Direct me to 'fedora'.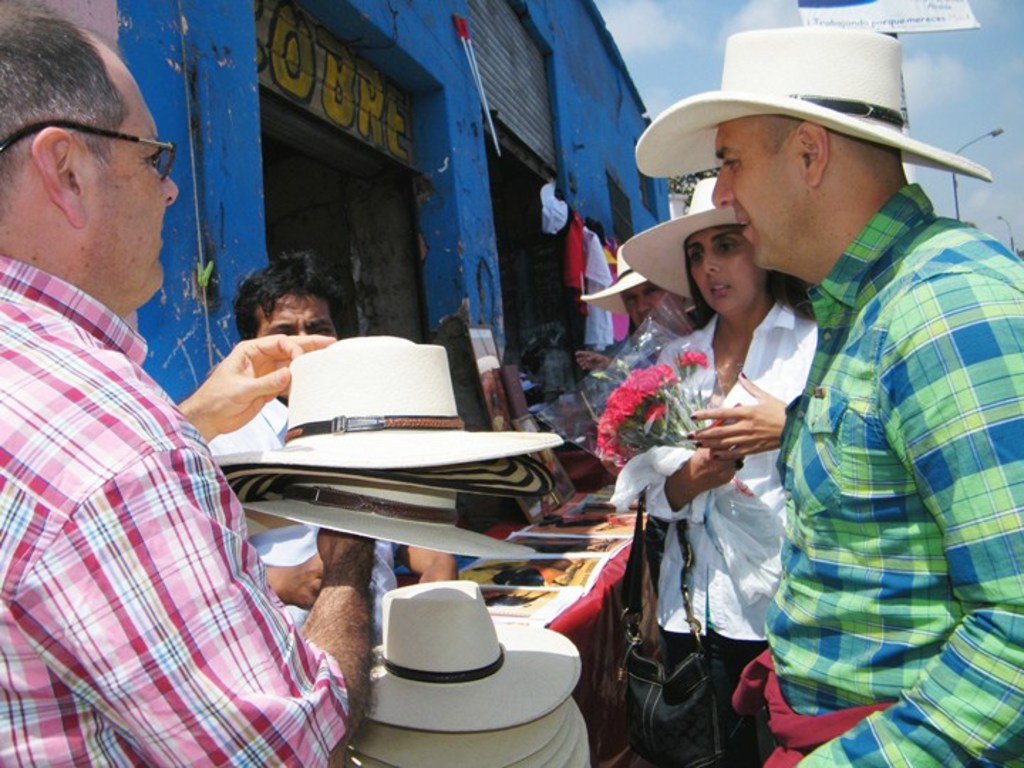
Direction: bbox=[623, 175, 745, 297].
